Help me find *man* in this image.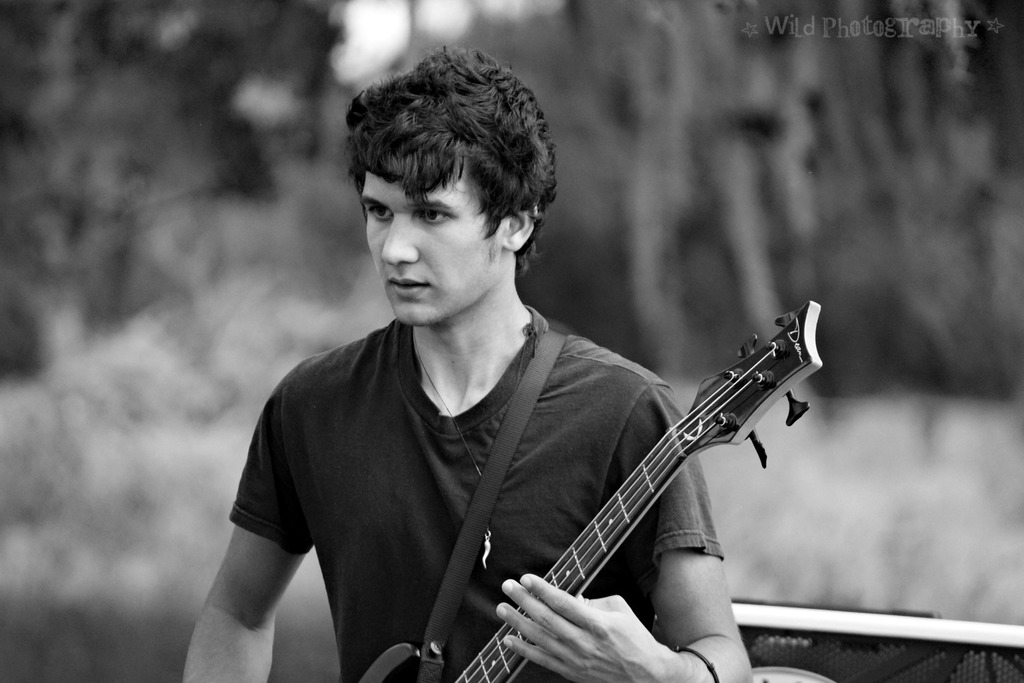
Found it: detection(198, 70, 842, 673).
